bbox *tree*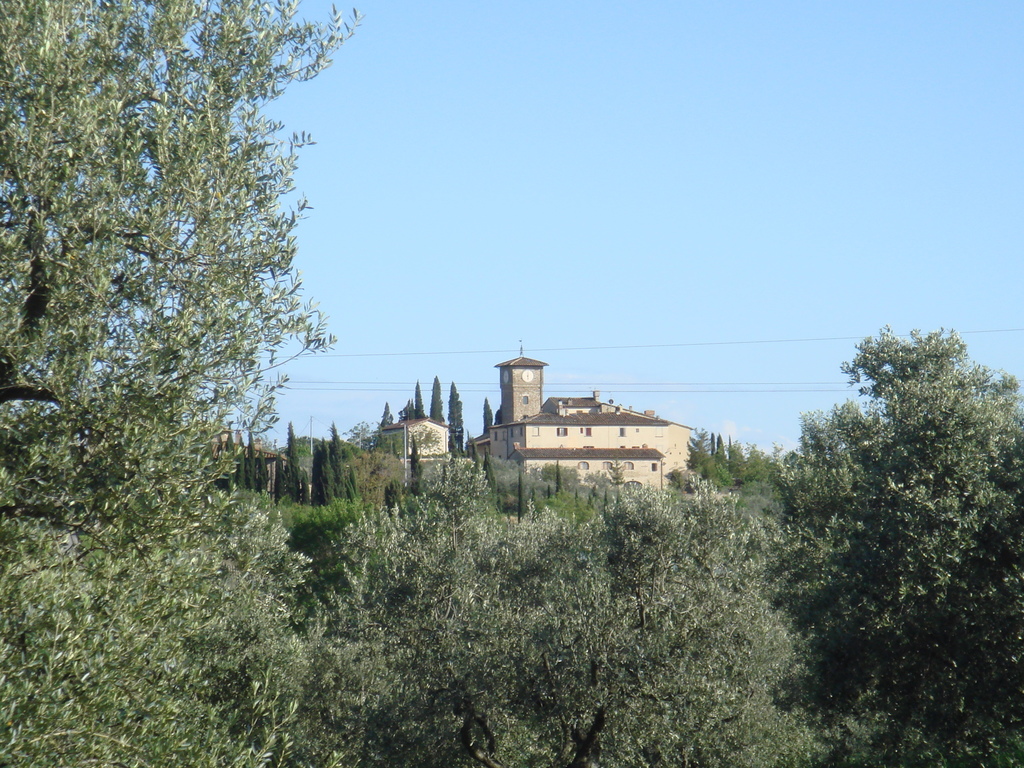
{"x1": 423, "y1": 373, "x2": 448, "y2": 431}
